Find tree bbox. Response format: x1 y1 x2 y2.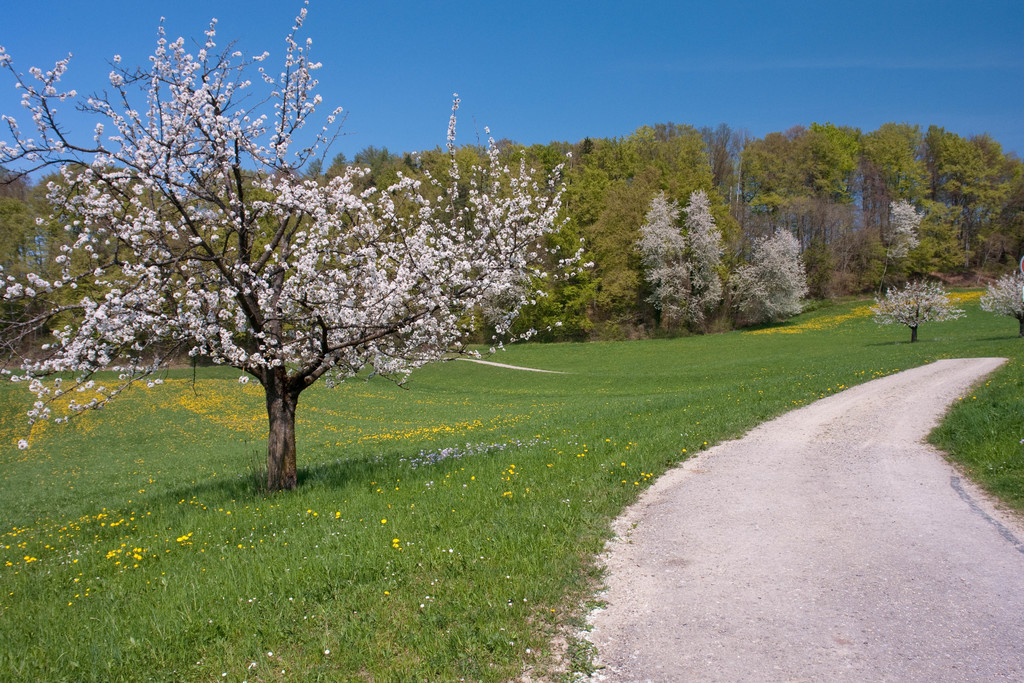
885 188 919 306.
